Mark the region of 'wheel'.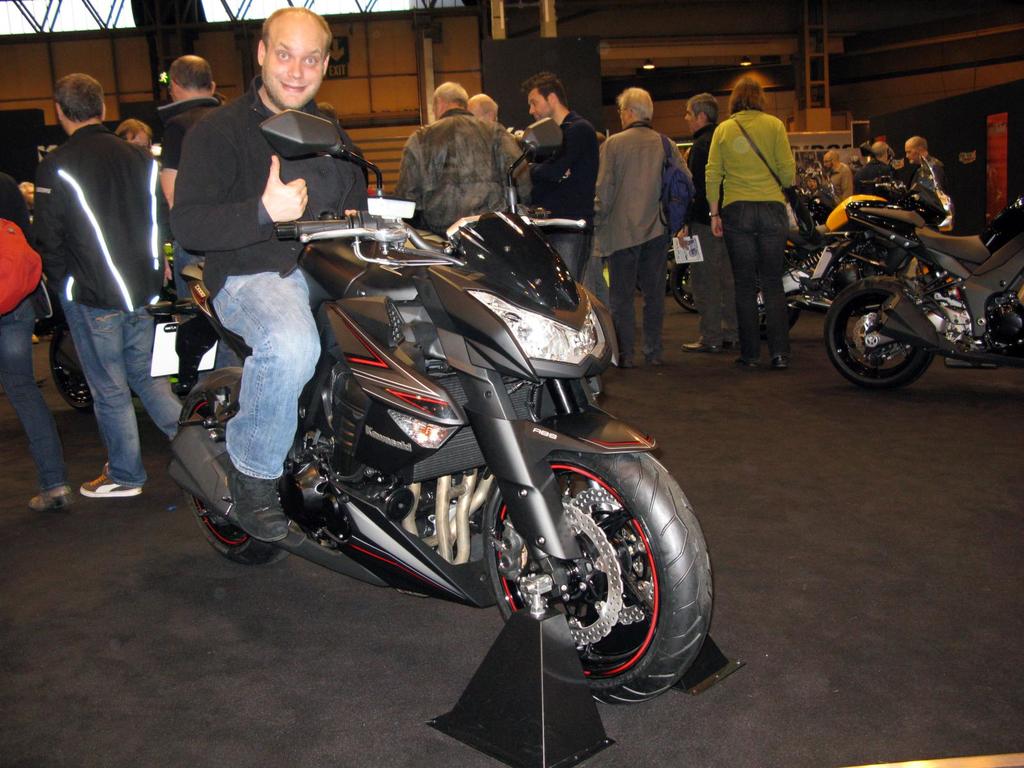
Region: l=824, t=273, r=932, b=390.
